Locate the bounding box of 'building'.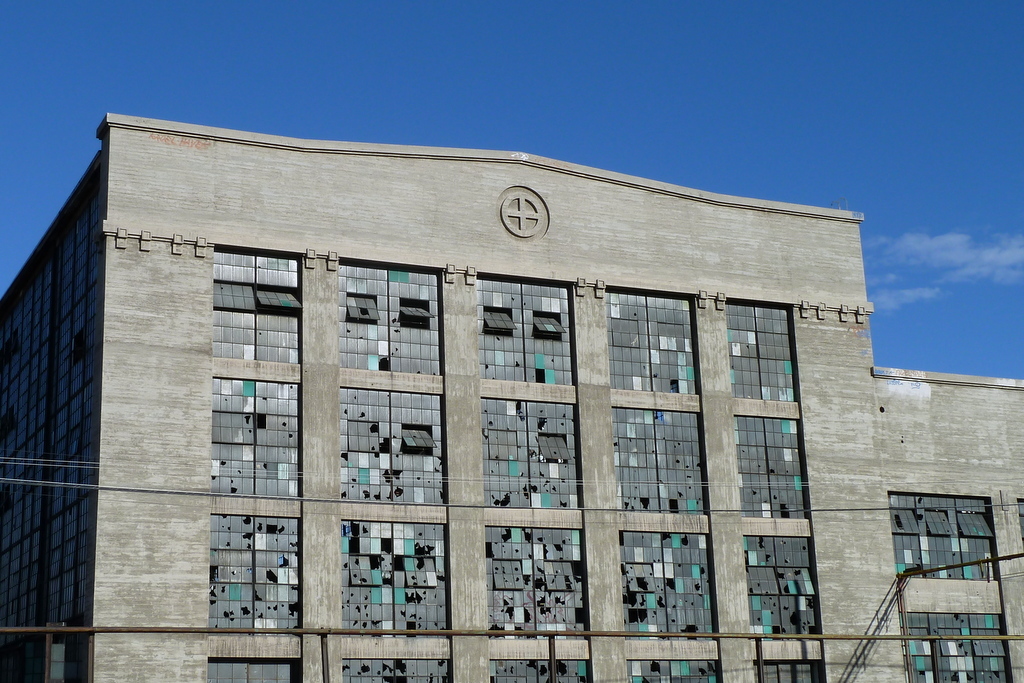
Bounding box: left=0, top=112, right=1023, bottom=681.
